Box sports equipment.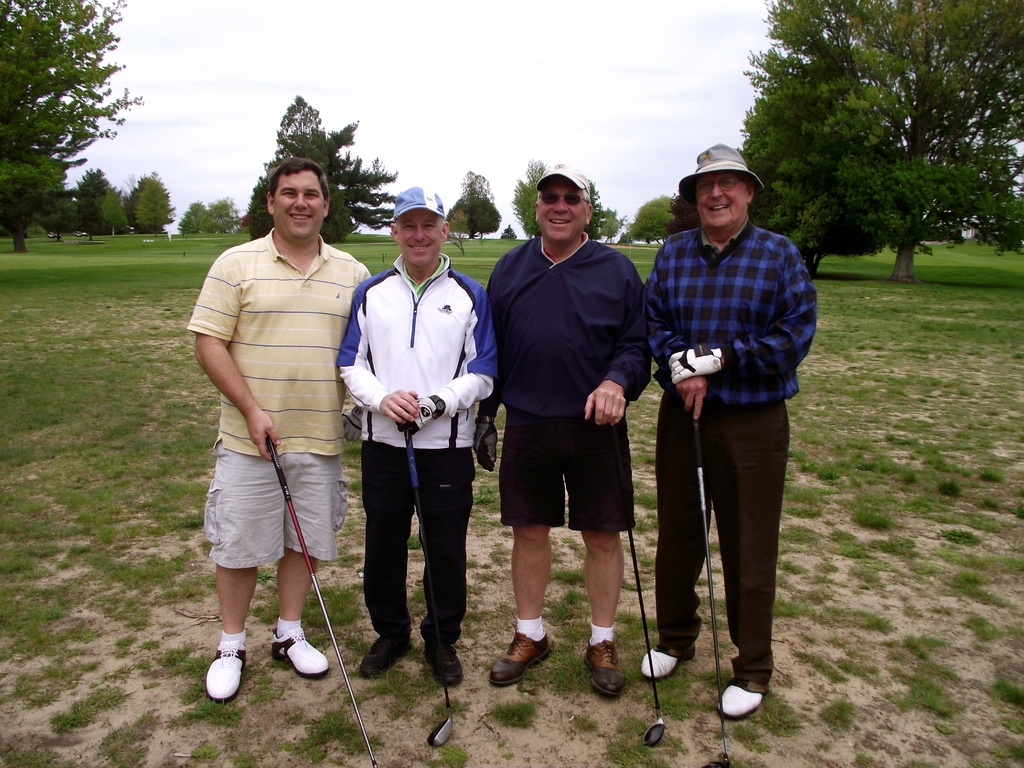
box=[607, 417, 664, 749].
